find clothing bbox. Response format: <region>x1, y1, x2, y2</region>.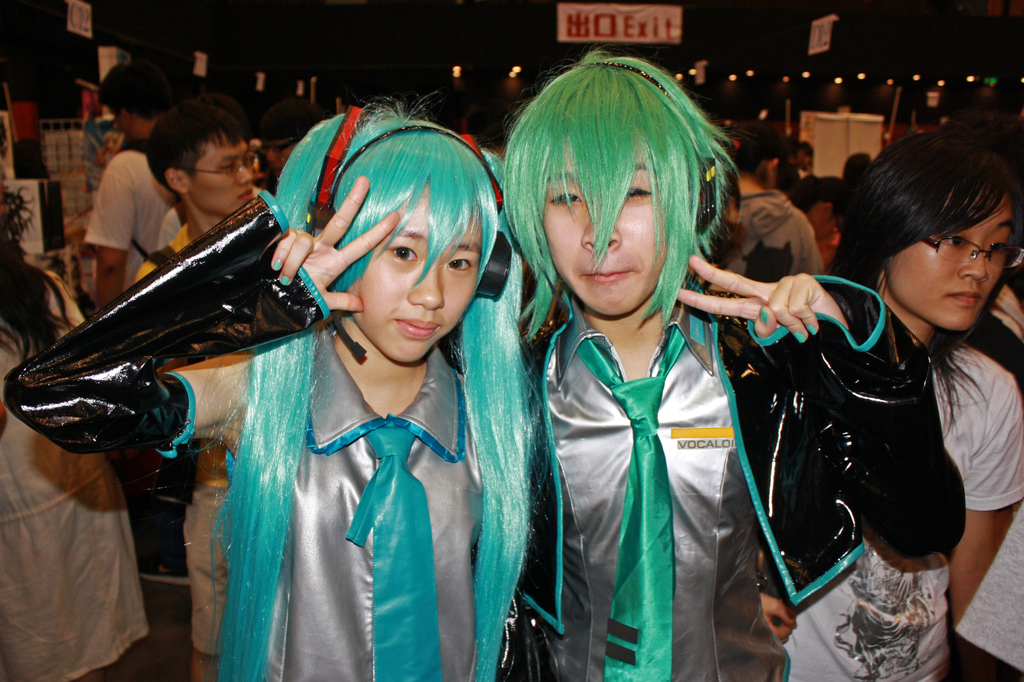
<region>246, 291, 509, 681</region>.
